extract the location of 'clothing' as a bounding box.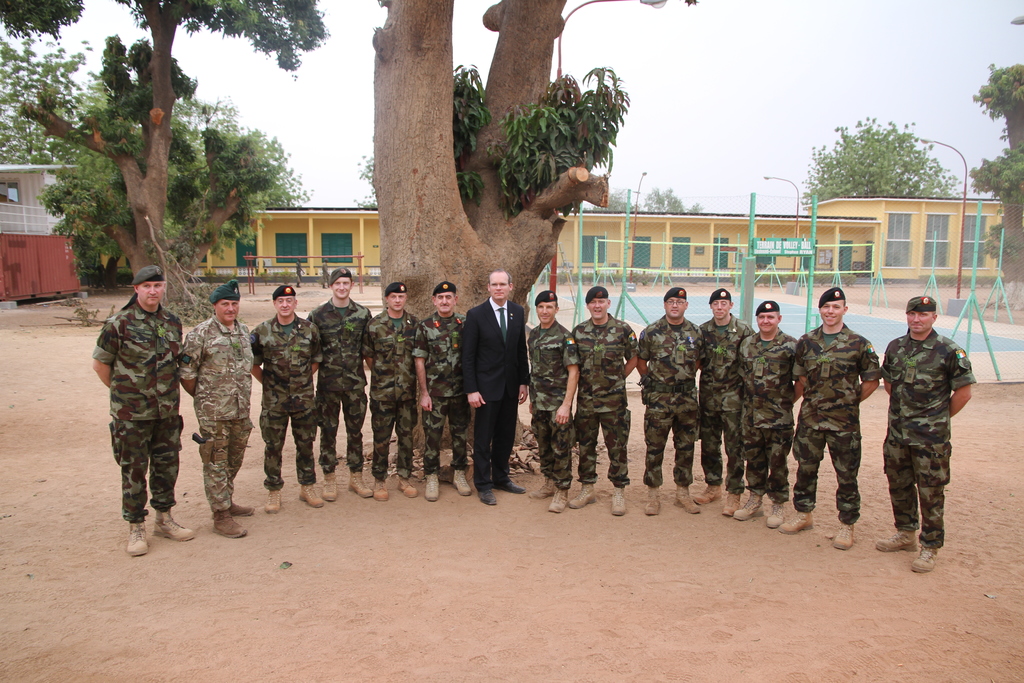
{"left": 700, "top": 315, "right": 753, "bottom": 497}.
